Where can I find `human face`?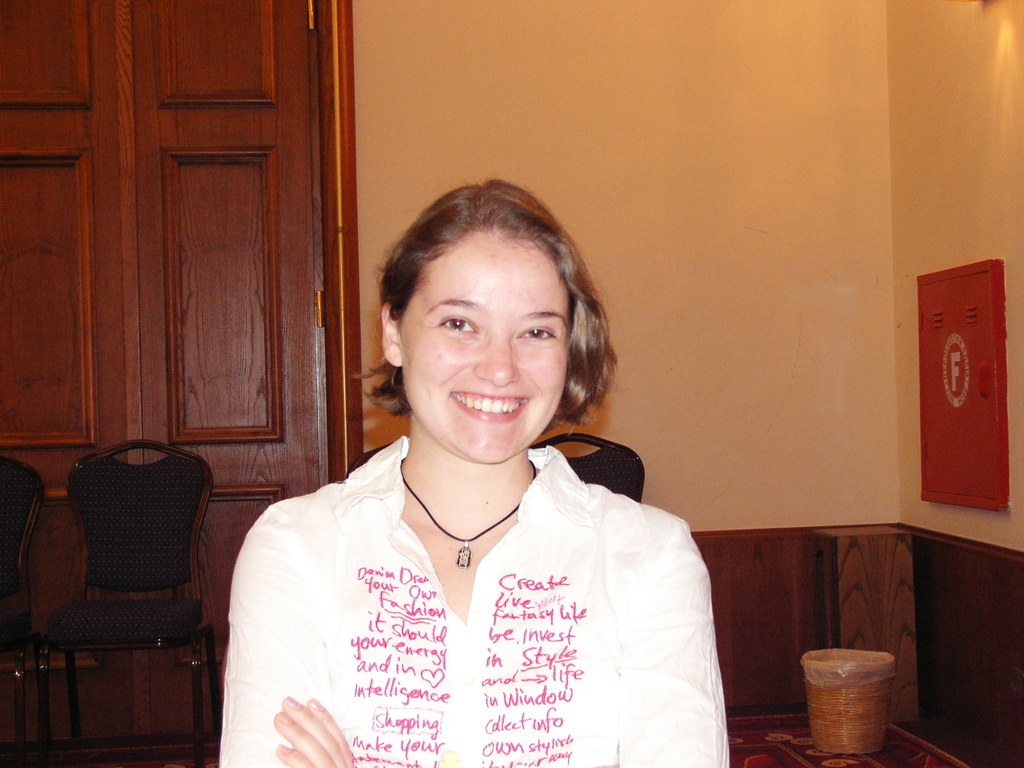
You can find it at bbox=(395, 234, 572, 464).
